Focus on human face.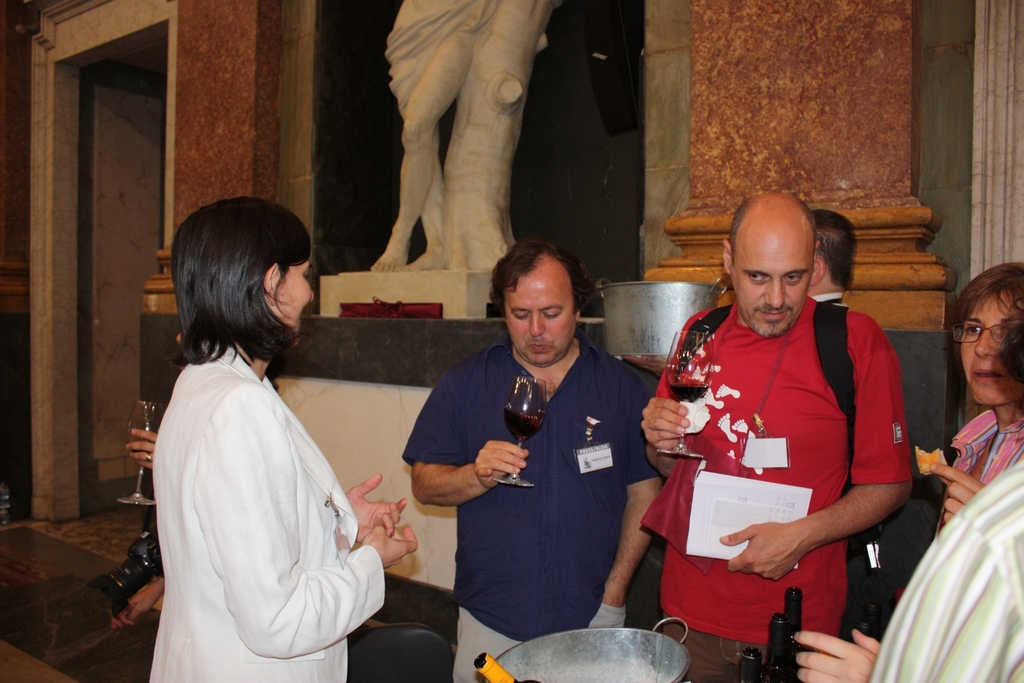
Focused at {"x1": 958, "y1": 291, "x2": 1023, "y2": 406}.
